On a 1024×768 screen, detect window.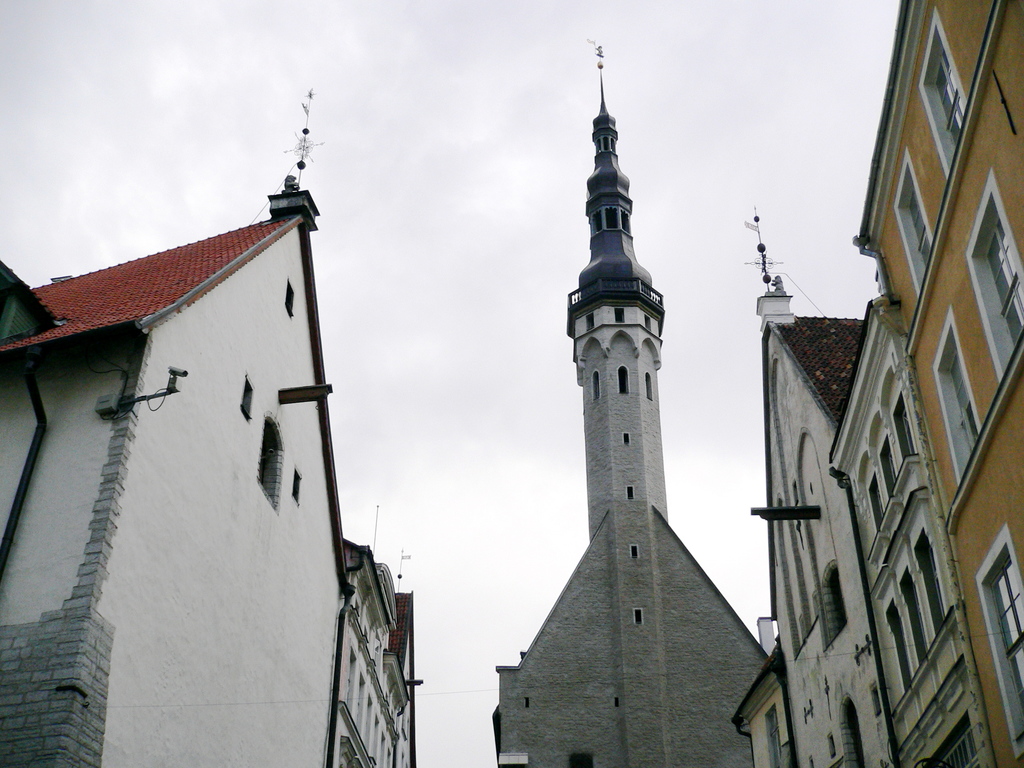
{"left": 571, "top": 755, "right": 592, "bottom": 767}.
